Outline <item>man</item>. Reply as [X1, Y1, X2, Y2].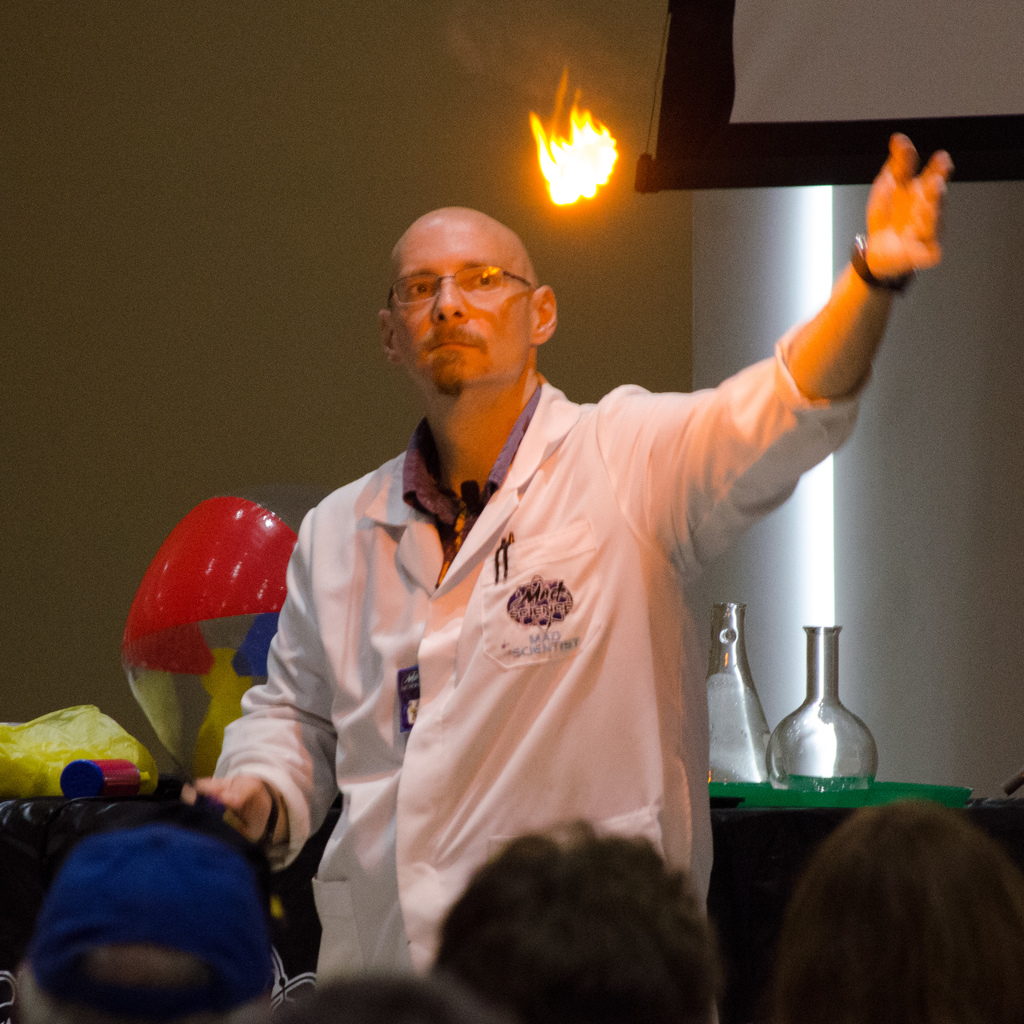
[178, 140, 955, 961].
